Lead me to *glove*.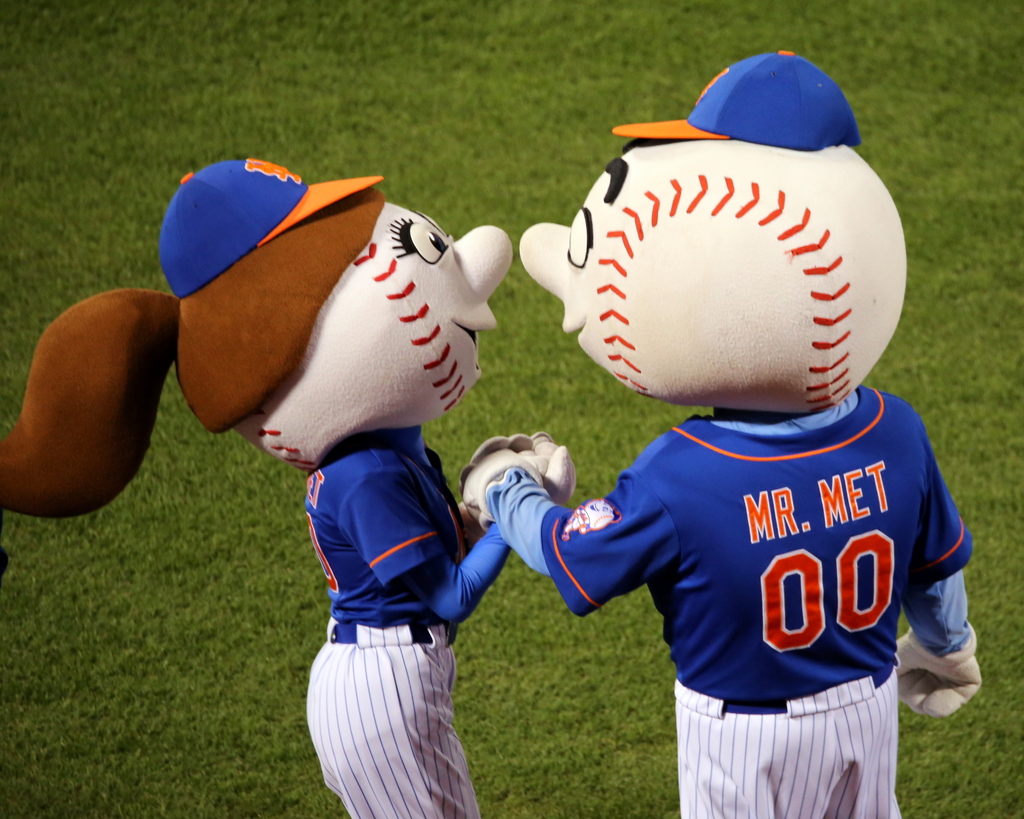
Lead to bbox=(525, 425, 575, 505).
